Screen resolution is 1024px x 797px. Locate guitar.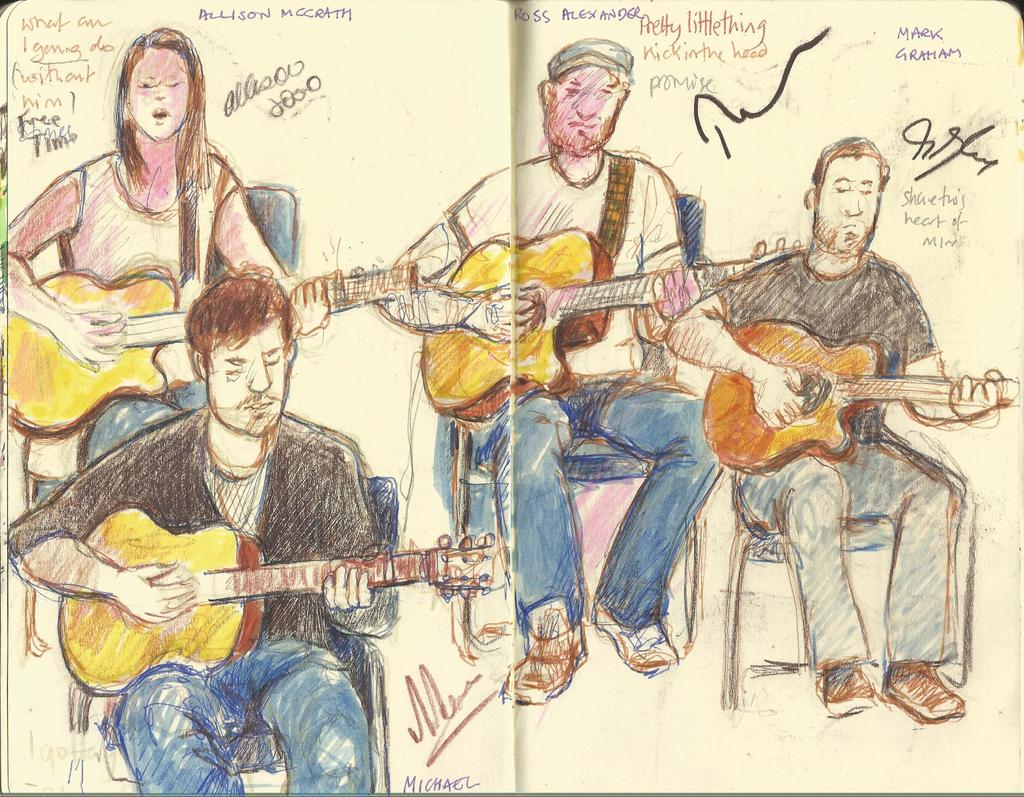
Rect(61, 494, 505, 693).
